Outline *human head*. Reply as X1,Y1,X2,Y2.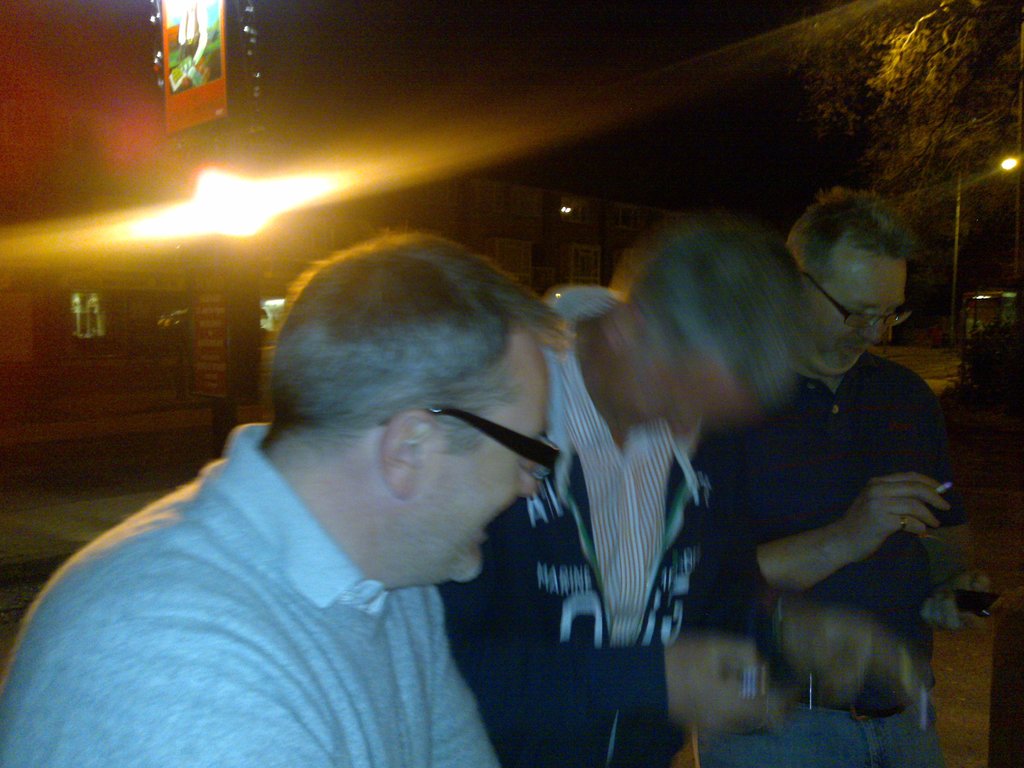
788,189,907,374.
